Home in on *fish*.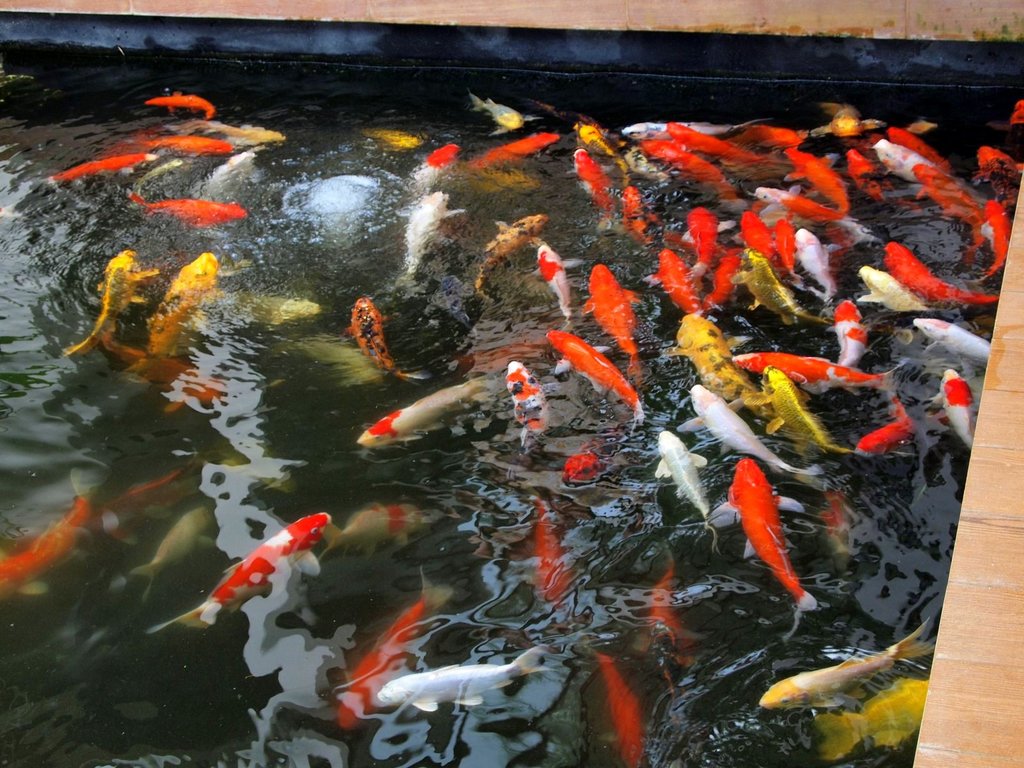
Homed in at {"x1": 932, "y1": 363, "x2": 972, "y2": 446}.
